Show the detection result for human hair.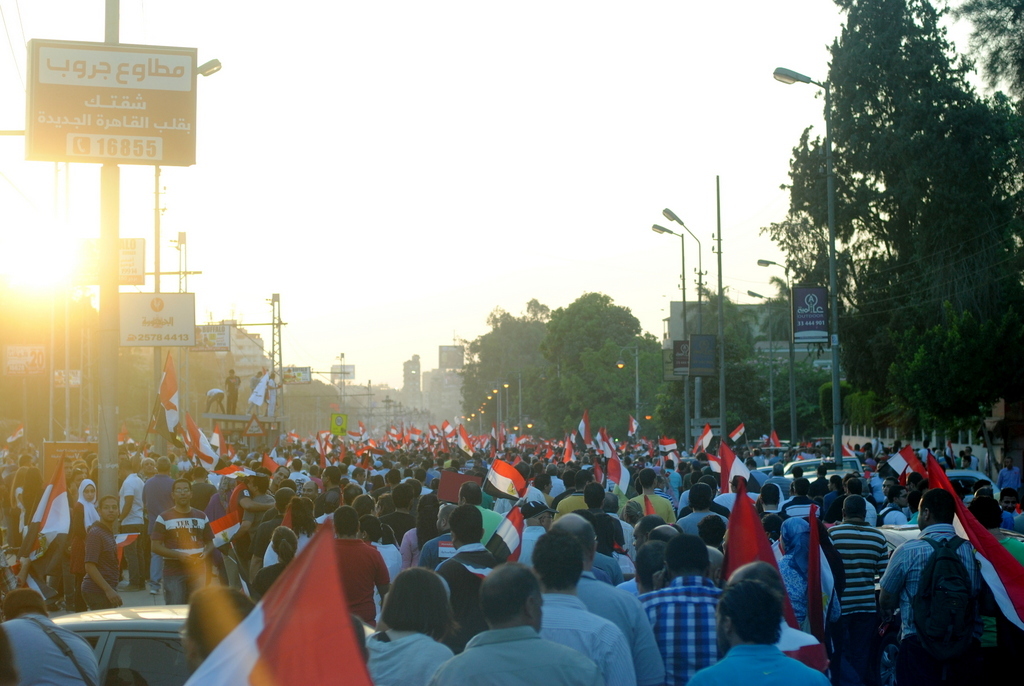
(273,484,295,507).
